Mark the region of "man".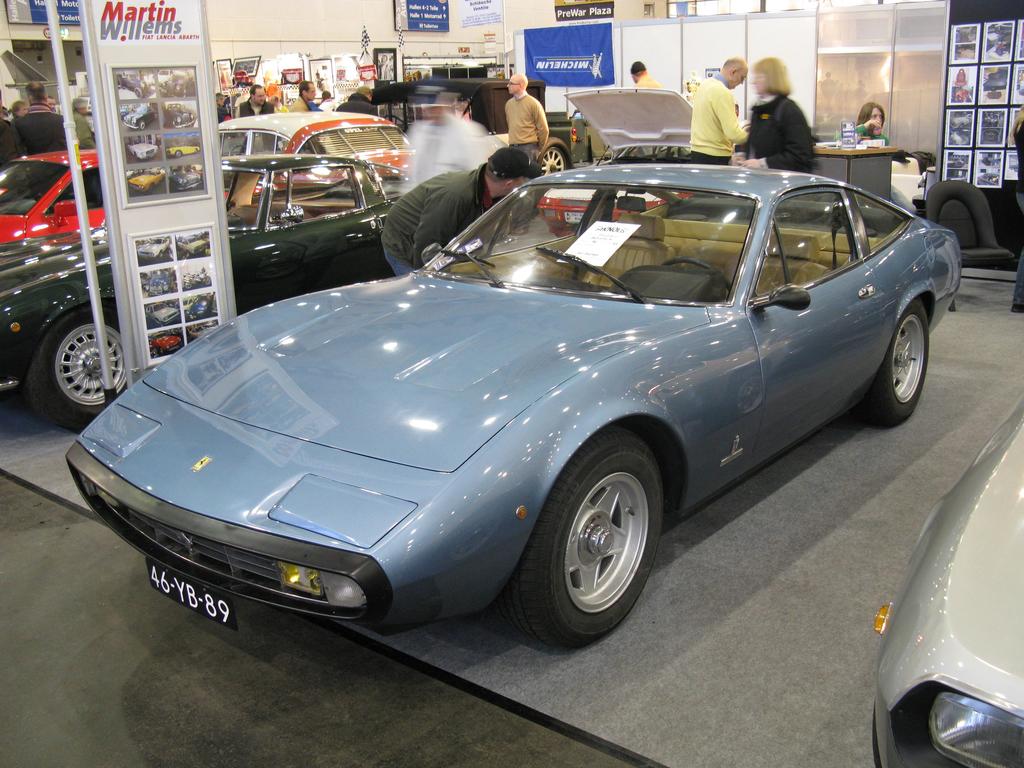
Region: bbox(376, 138, 541, 276).
